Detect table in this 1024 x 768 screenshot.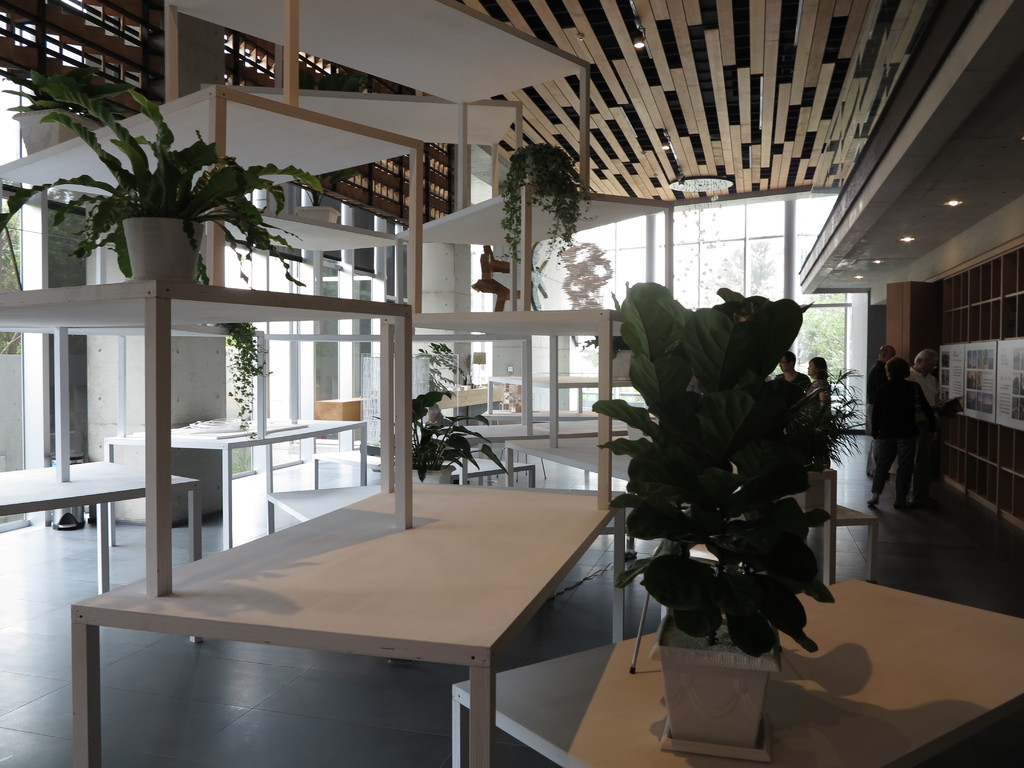
Detection: [x1=168, y1=0, x2=594, y2=196].
